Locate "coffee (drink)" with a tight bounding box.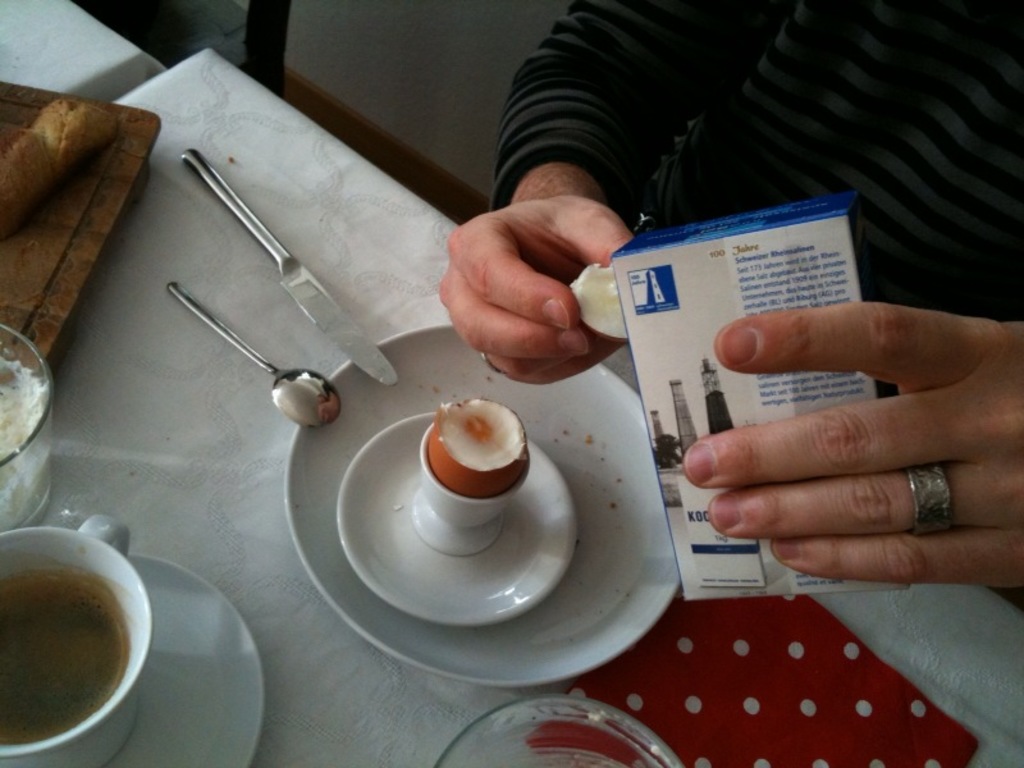
0/571/127/749.
